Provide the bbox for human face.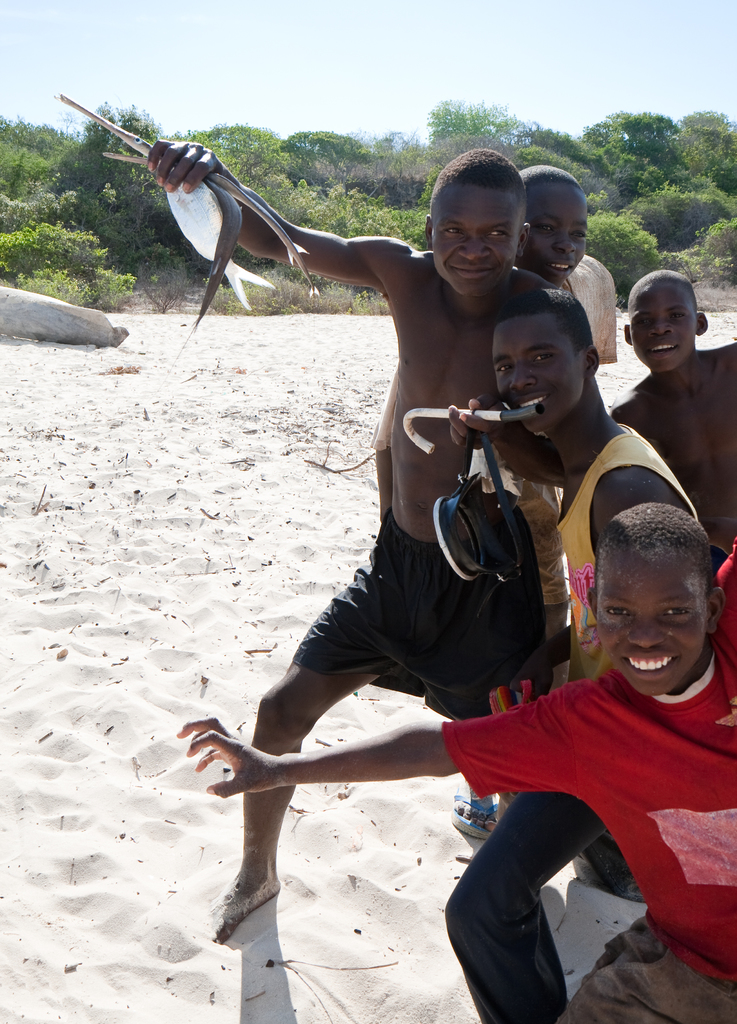
{"left": 633, "top": 281, "right": 693, "bottom": 378}.
